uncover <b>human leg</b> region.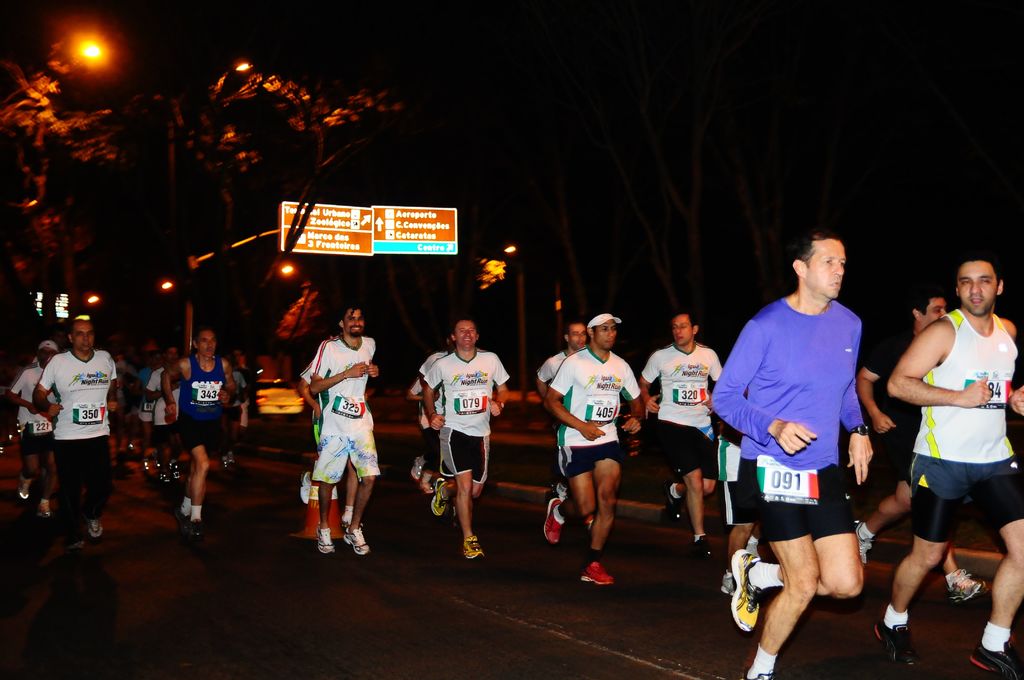
Uncovered: 969, 454, 1023, 679.
